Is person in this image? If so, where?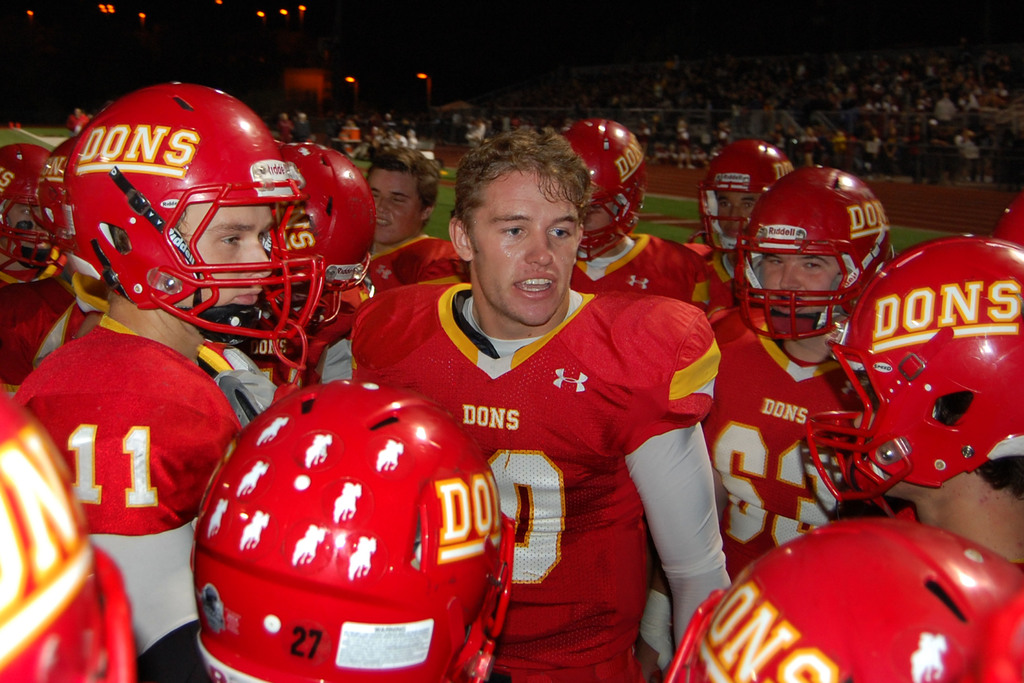
Yes, at (left=348, top=120, right=730, bottom=682).
